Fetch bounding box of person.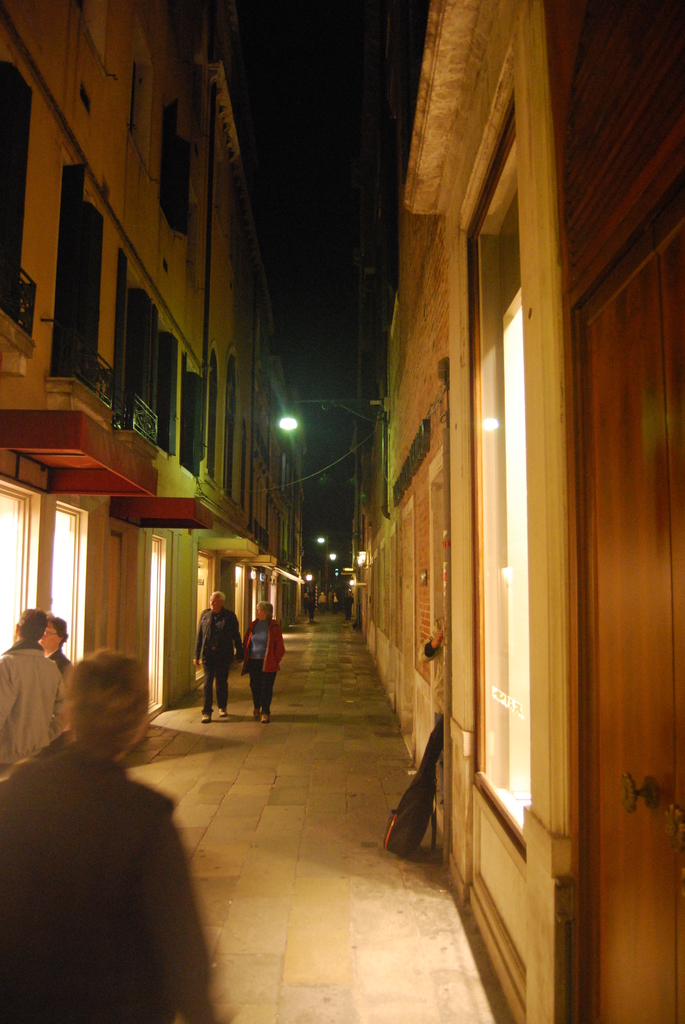
Bbox: (0,608,65,778).
